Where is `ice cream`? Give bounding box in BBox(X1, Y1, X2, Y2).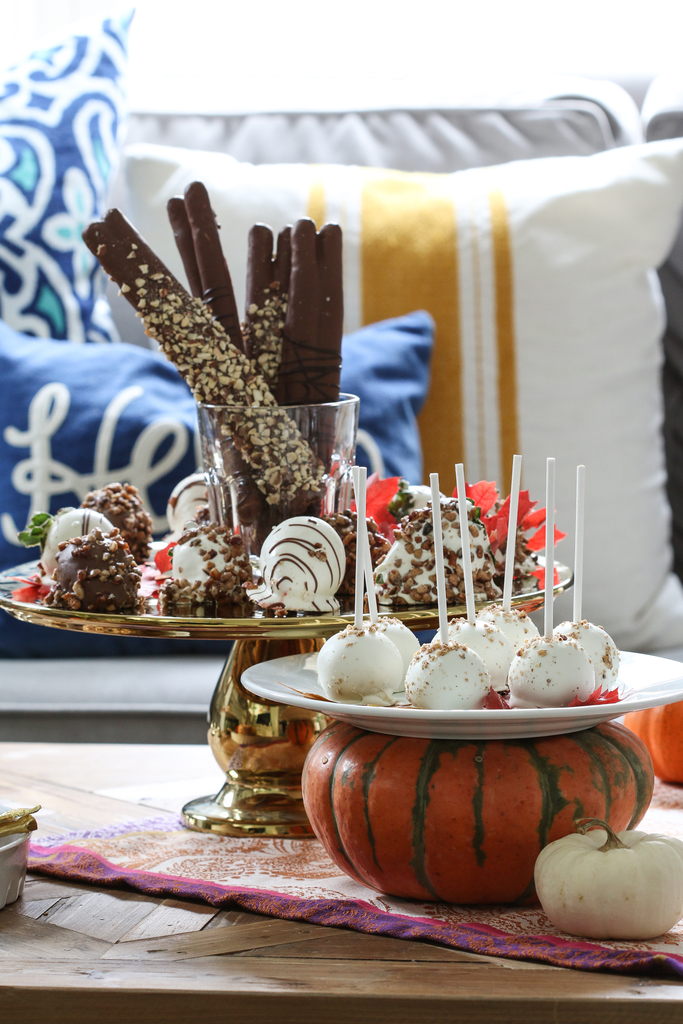
BBox(375, 484, 521, 607).
